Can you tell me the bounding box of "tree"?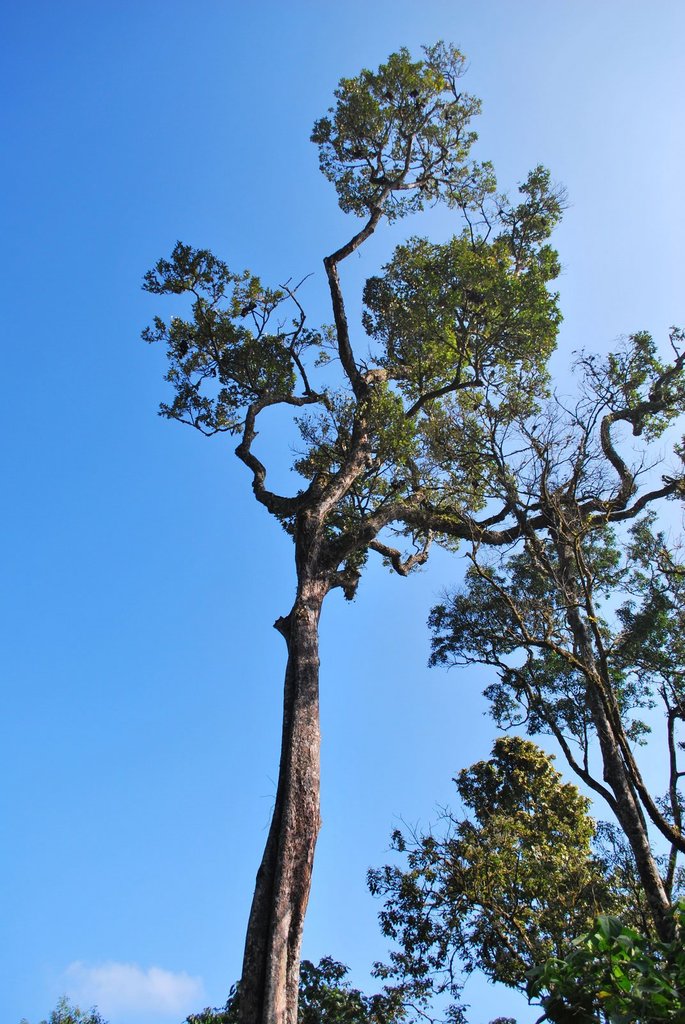
l=184, t=952, r=396, b=1022.
